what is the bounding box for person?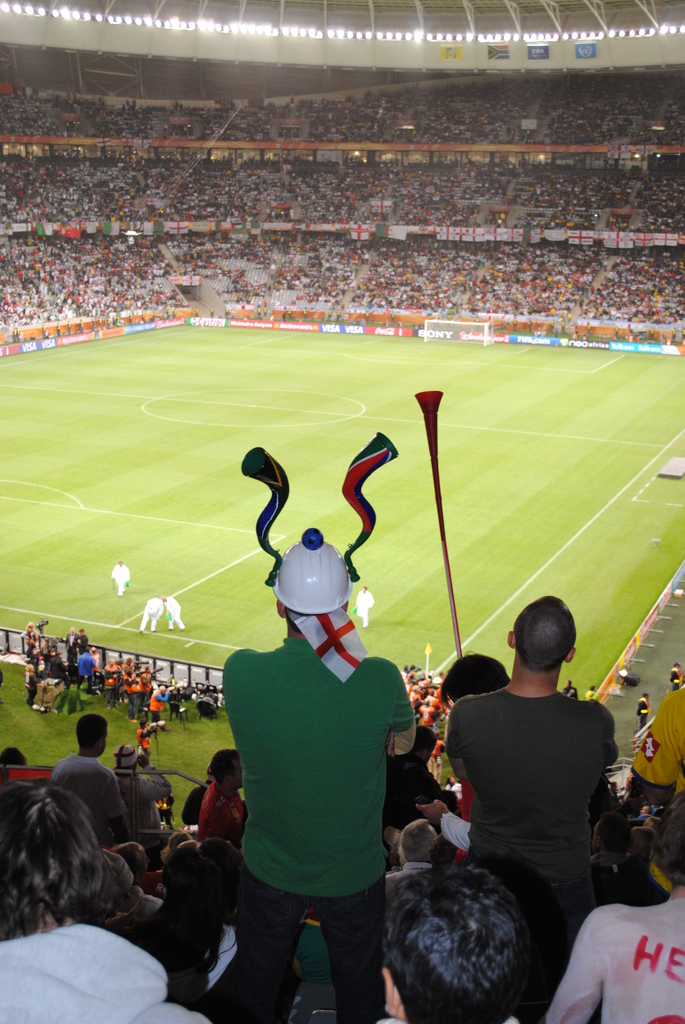
bbox=(558, 680, 582, 705).
